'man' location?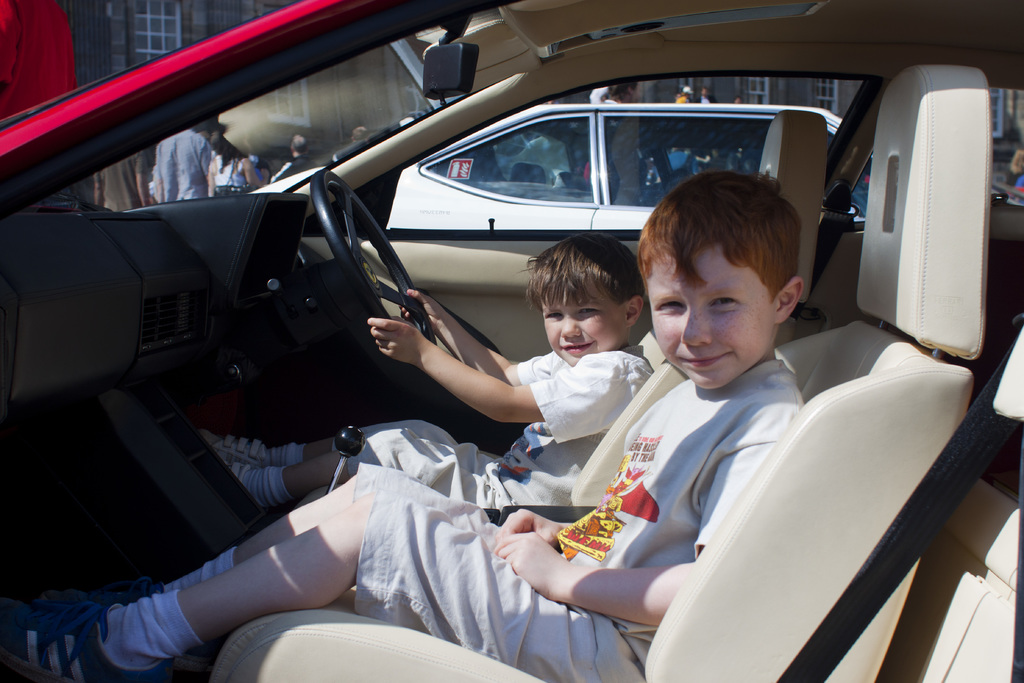
155 129 214 204
